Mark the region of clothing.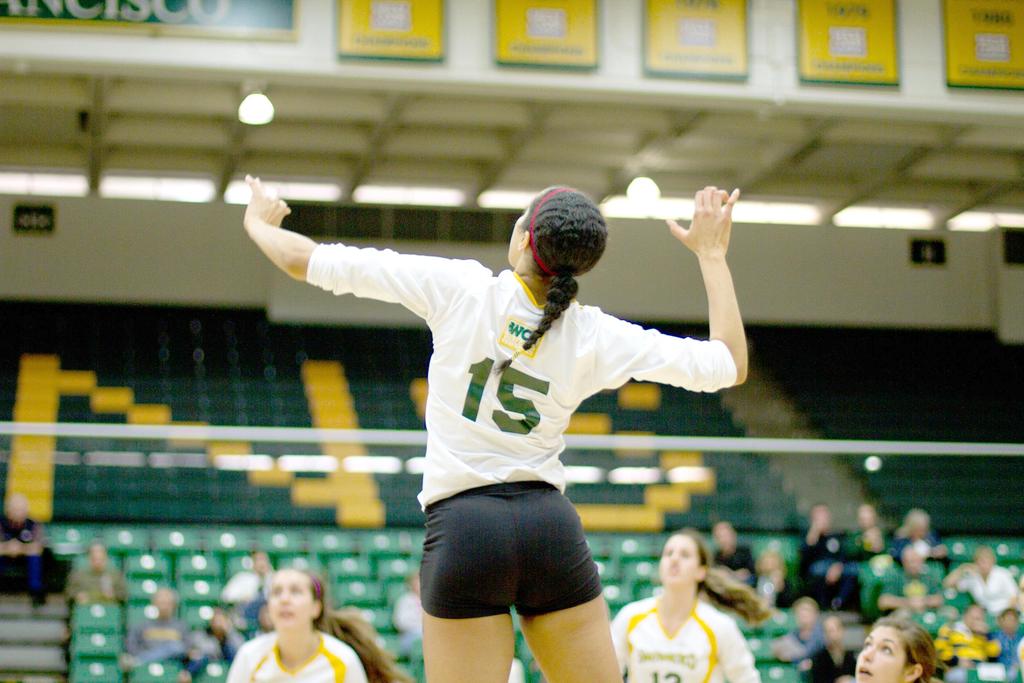
Region: bbox=[606, 588, 772, 682].
